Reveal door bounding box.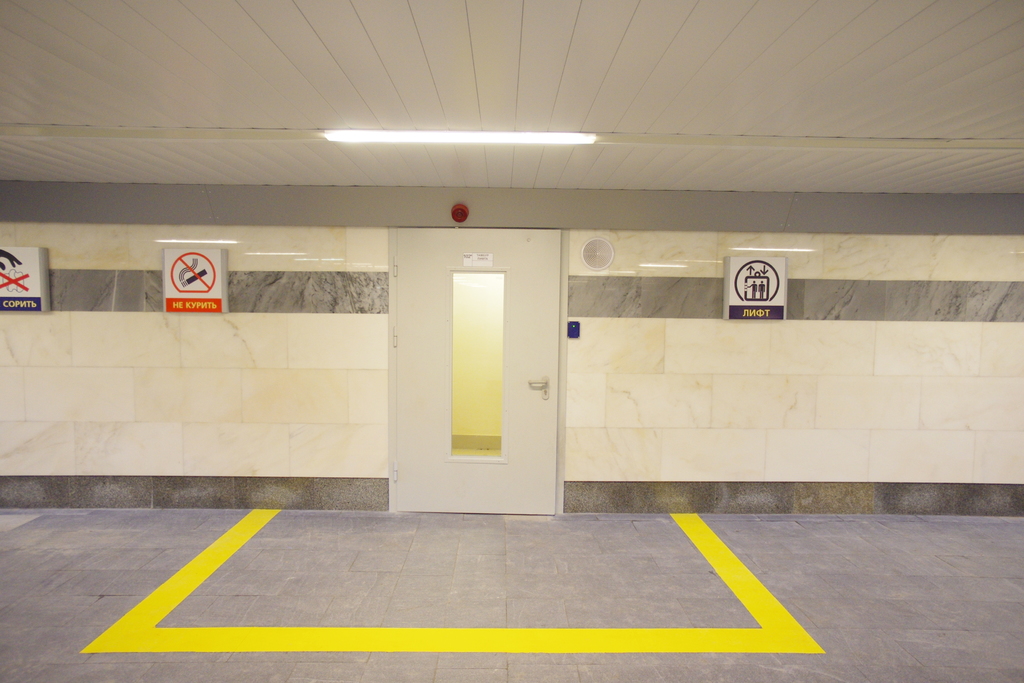
Revealed: 397/248/556/505.
